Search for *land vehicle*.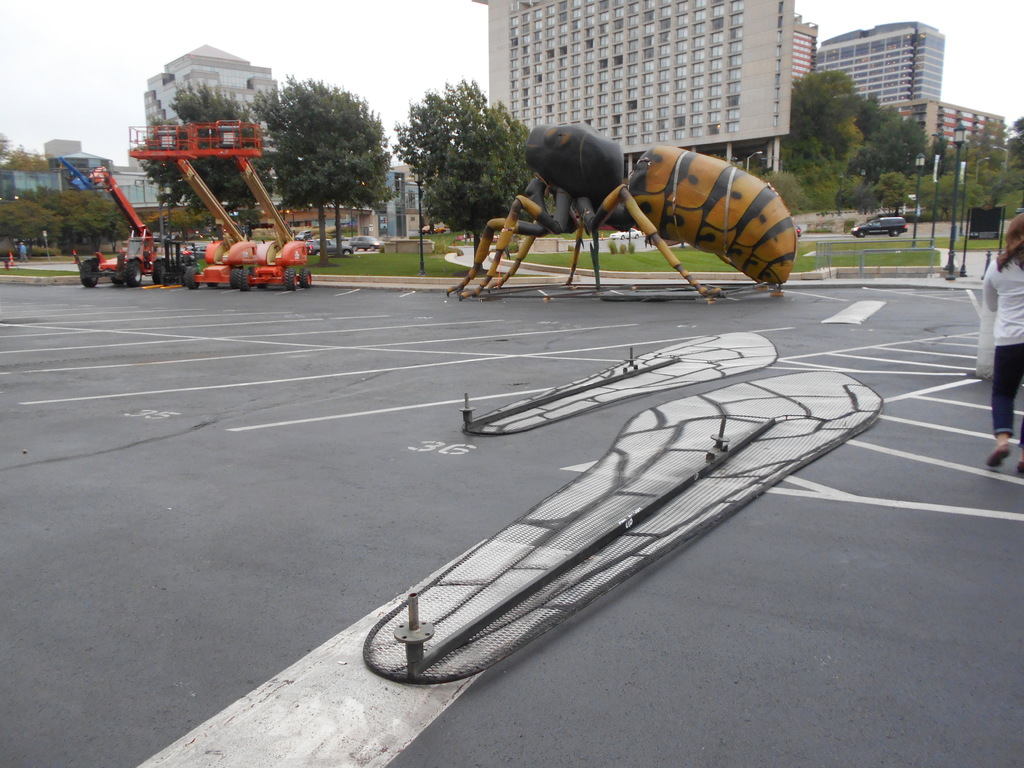
Found at detection(352, 237, 380, 248).
